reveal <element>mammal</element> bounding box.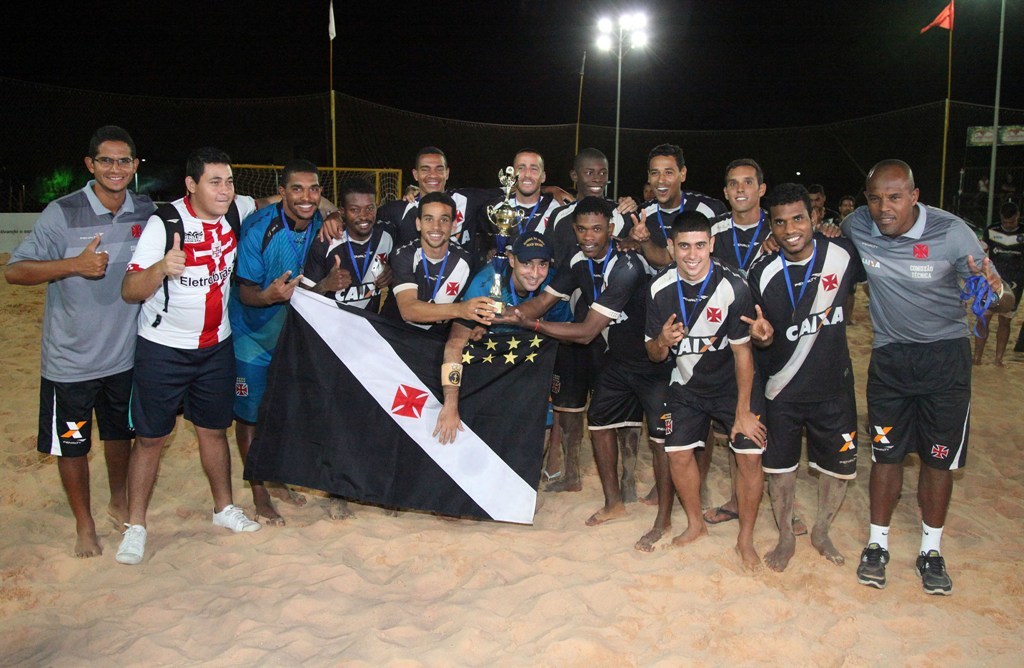
Revealed: <box>742,175,868,573</box>.
